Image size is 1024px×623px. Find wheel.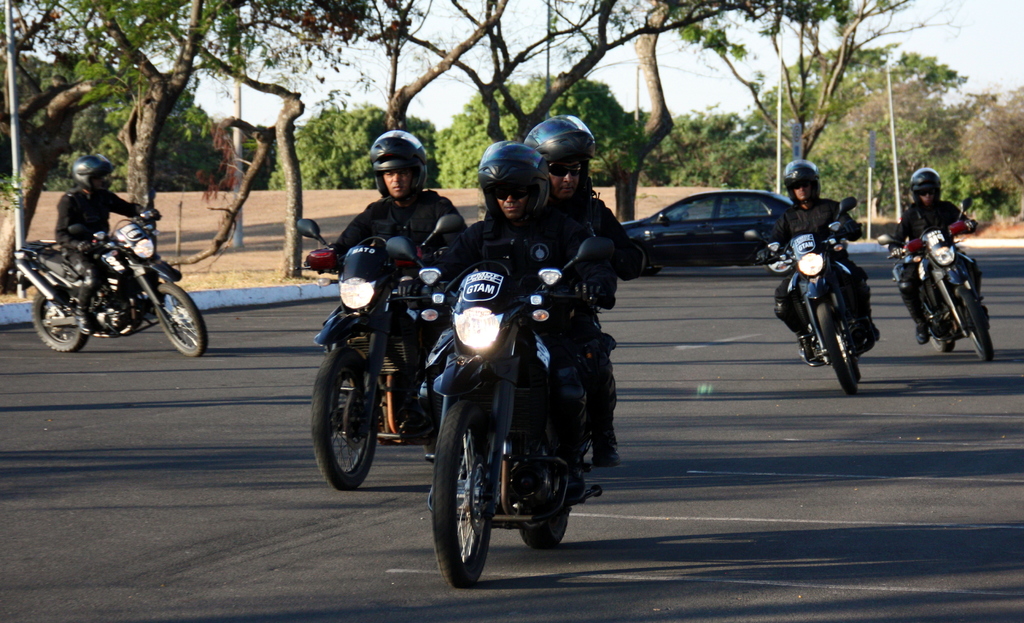
<bbox>156, 280, 210, 362</bbox>.
